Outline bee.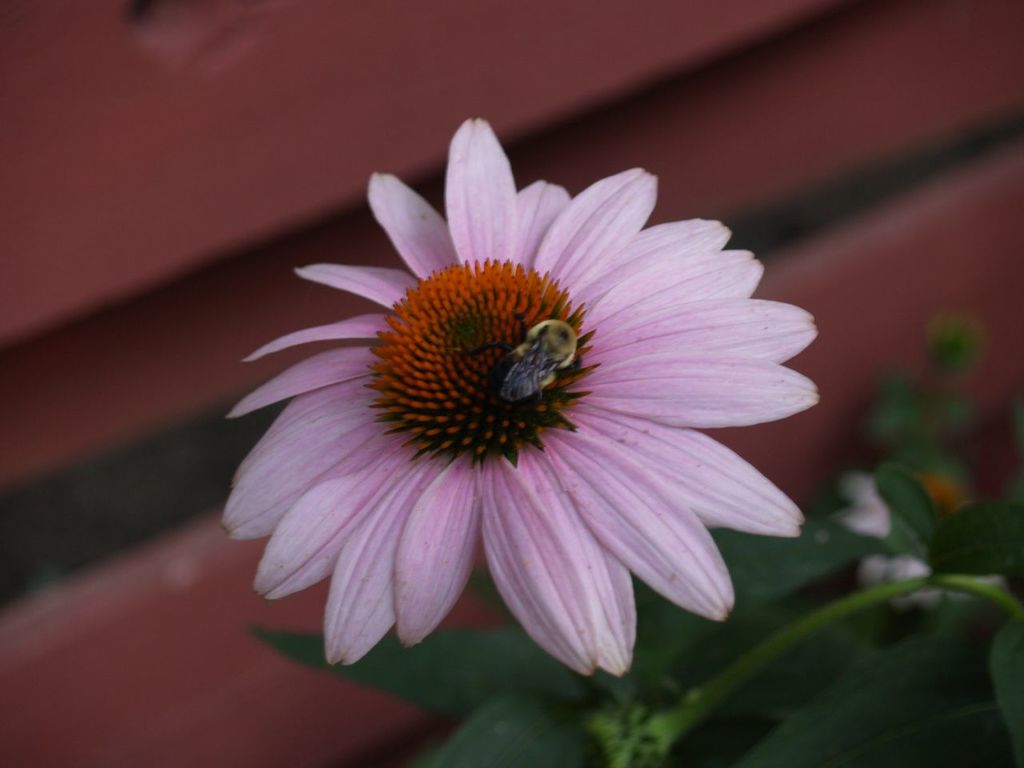
Outline: crop(467, 317, 586, 418).
